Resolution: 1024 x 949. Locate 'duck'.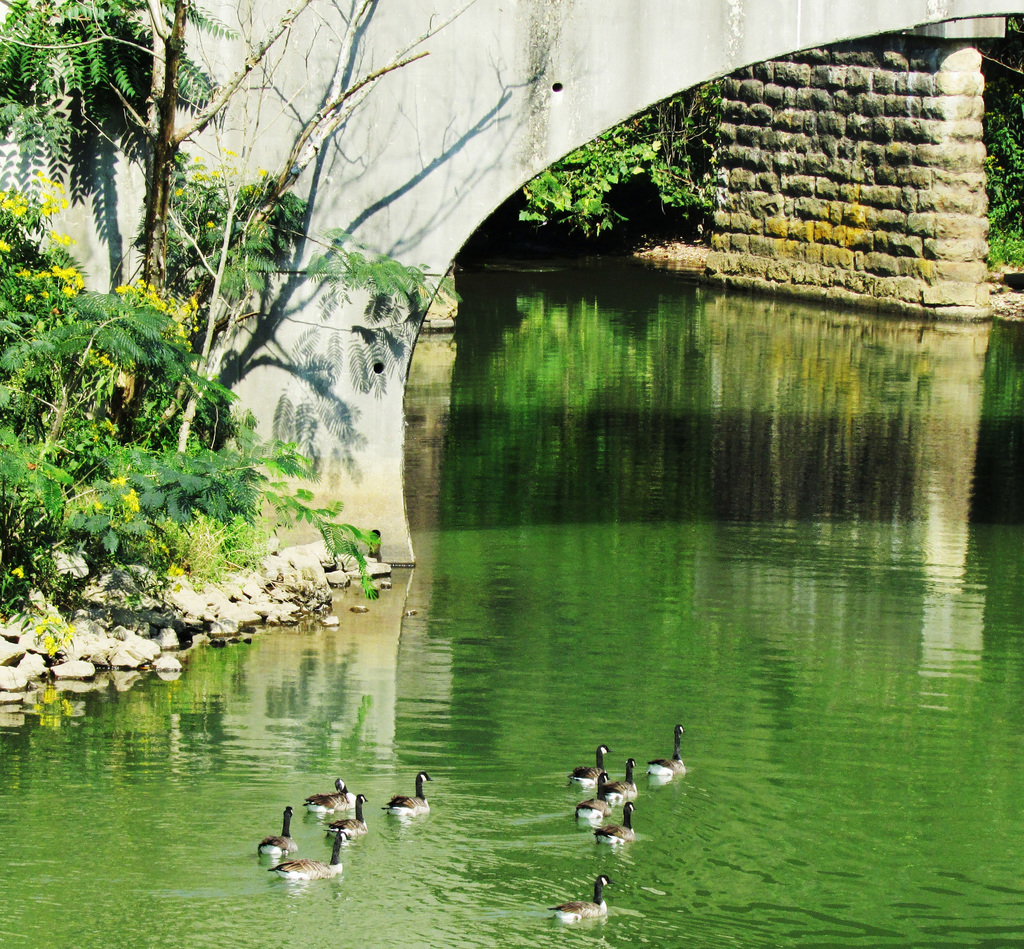
{"left": 381, "top": 773, "right": 442, "bottom": 825}.
